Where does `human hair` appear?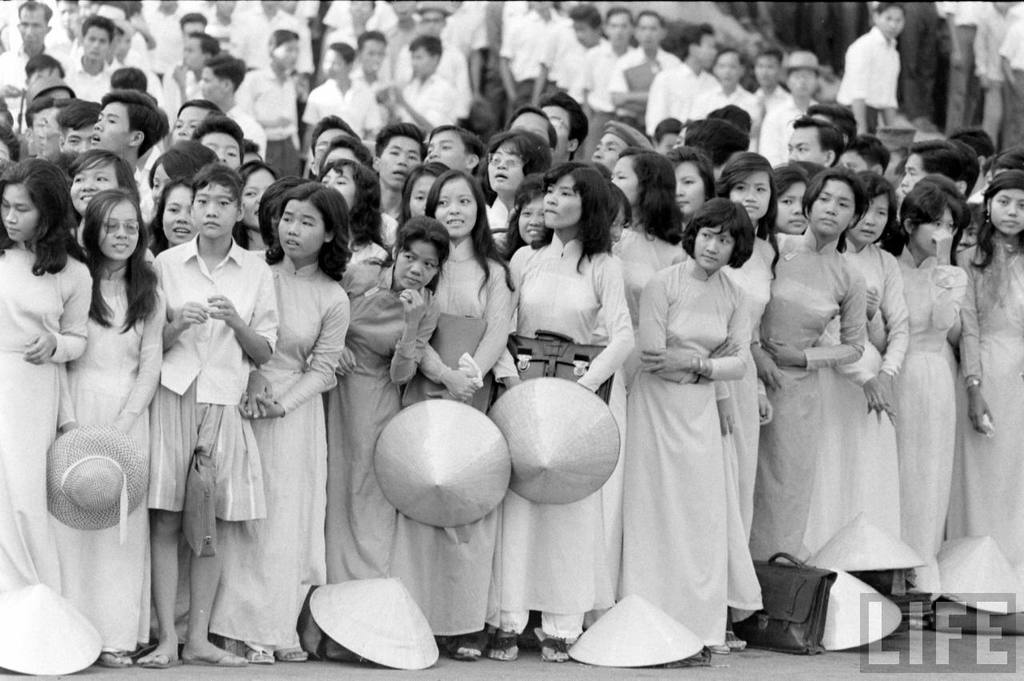
Appears at <bbox>330, 43, 357, 80</bbox>.
